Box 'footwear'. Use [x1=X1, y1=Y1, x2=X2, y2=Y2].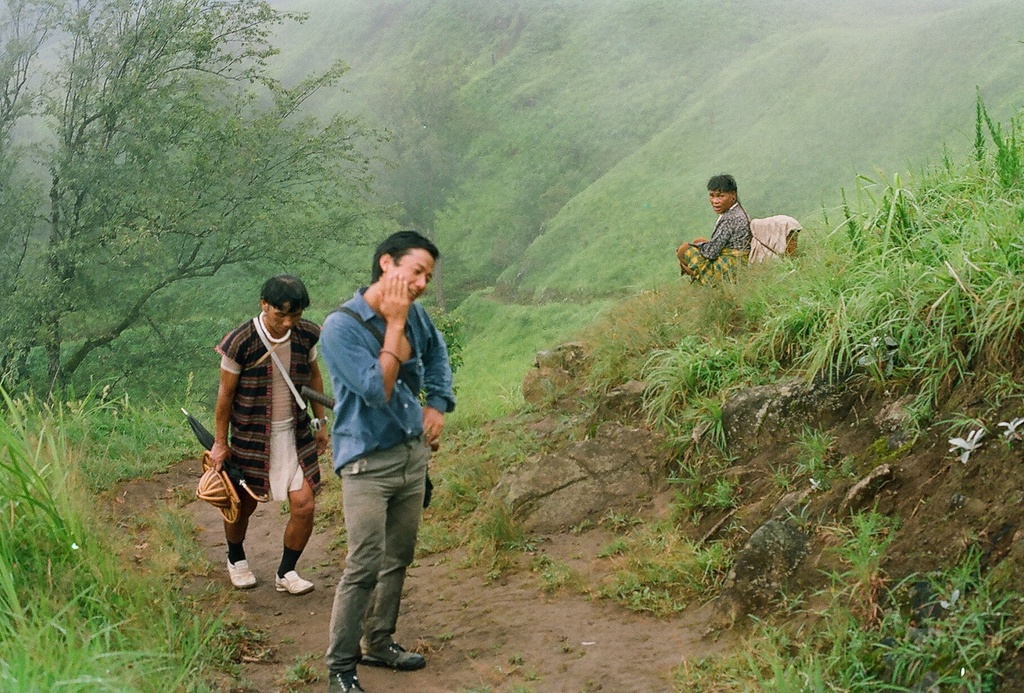
[x1=326, y1=668, x2=365, y2=692].
